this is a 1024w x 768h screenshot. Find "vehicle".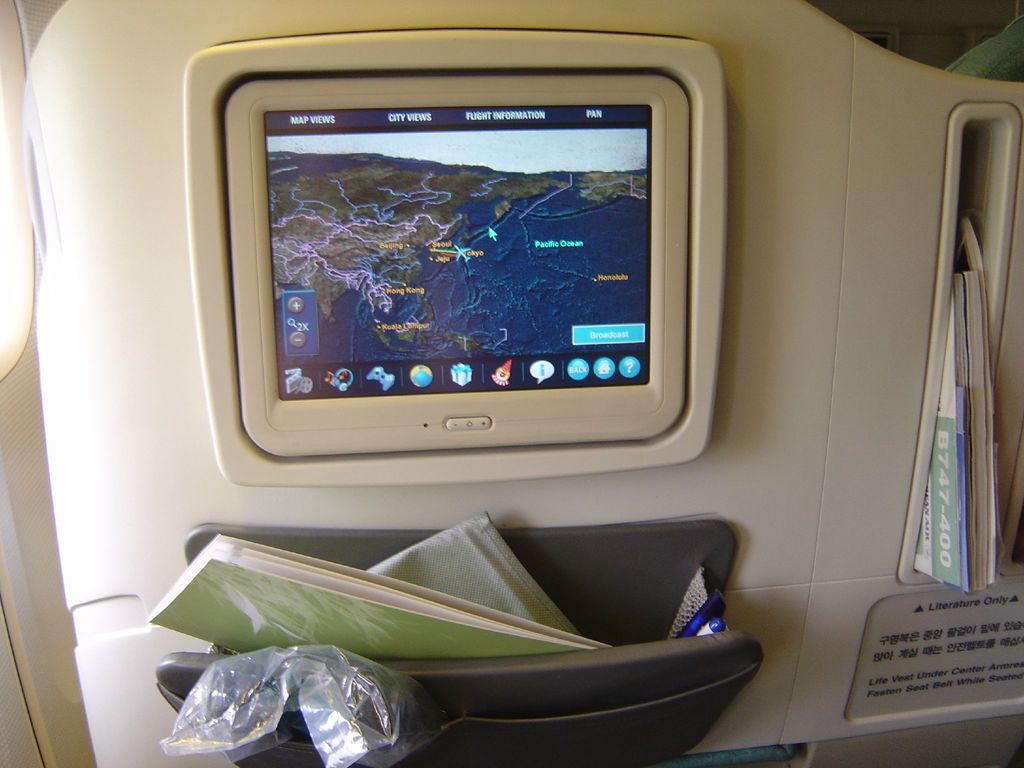
Bounding box: 0 0 986 767.
